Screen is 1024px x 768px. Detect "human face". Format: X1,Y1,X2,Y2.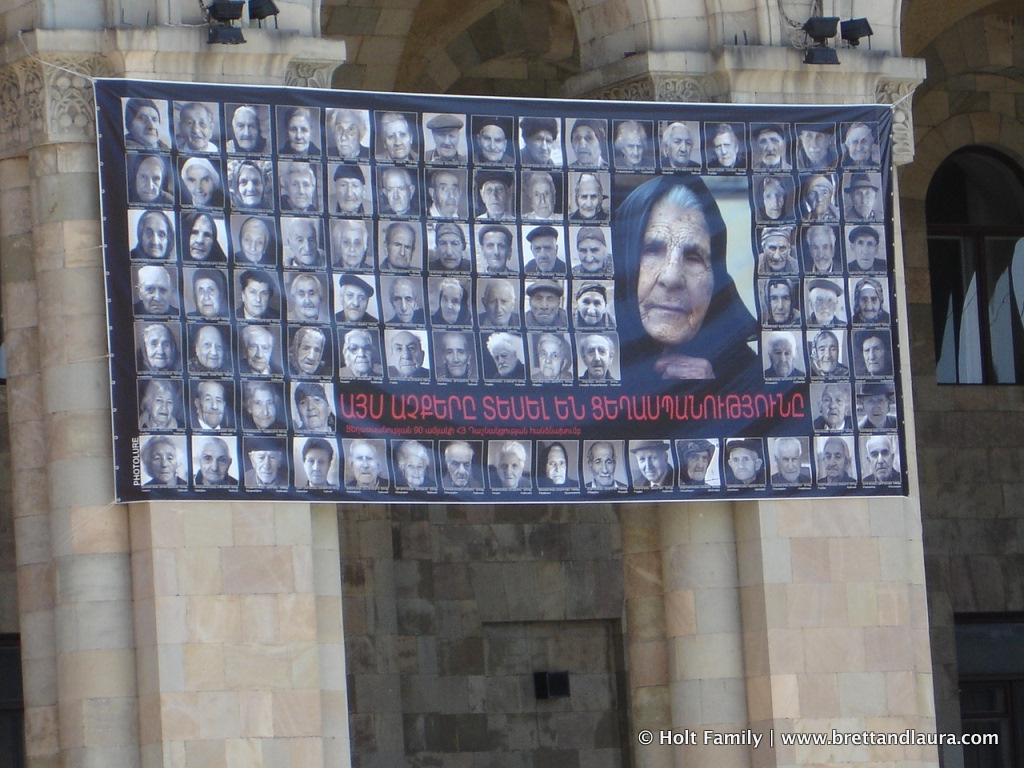
389,280,414,318.
